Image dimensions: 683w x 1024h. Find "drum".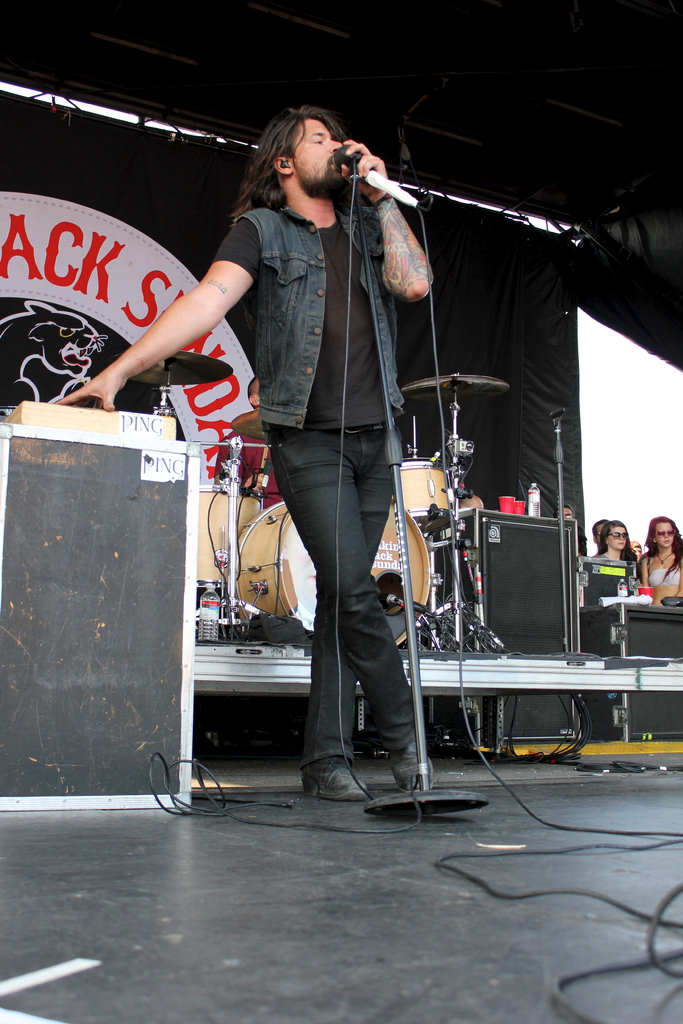
{"x1": 232, "y1": 499, "x2": 430, "y2": 643}.
